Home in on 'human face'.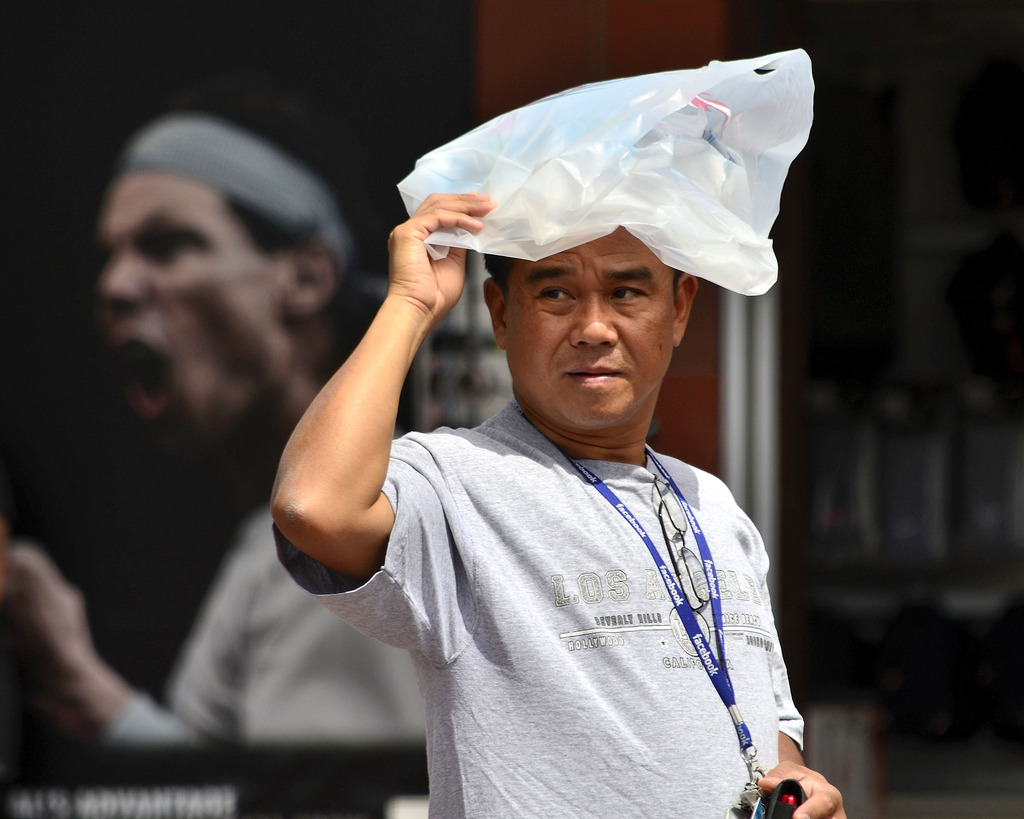
Homed in at {"x1": 99, "y1": 168, "x2": 297, "y2": 439}.
